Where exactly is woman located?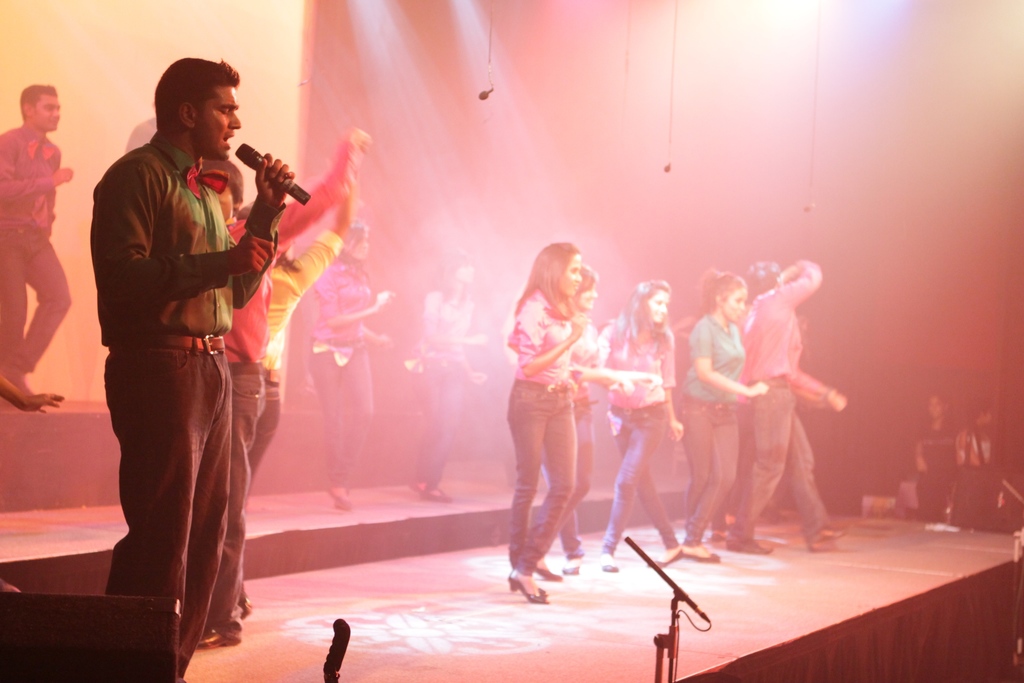
Its bounding box is select_region(537, 261, 592, 580).
